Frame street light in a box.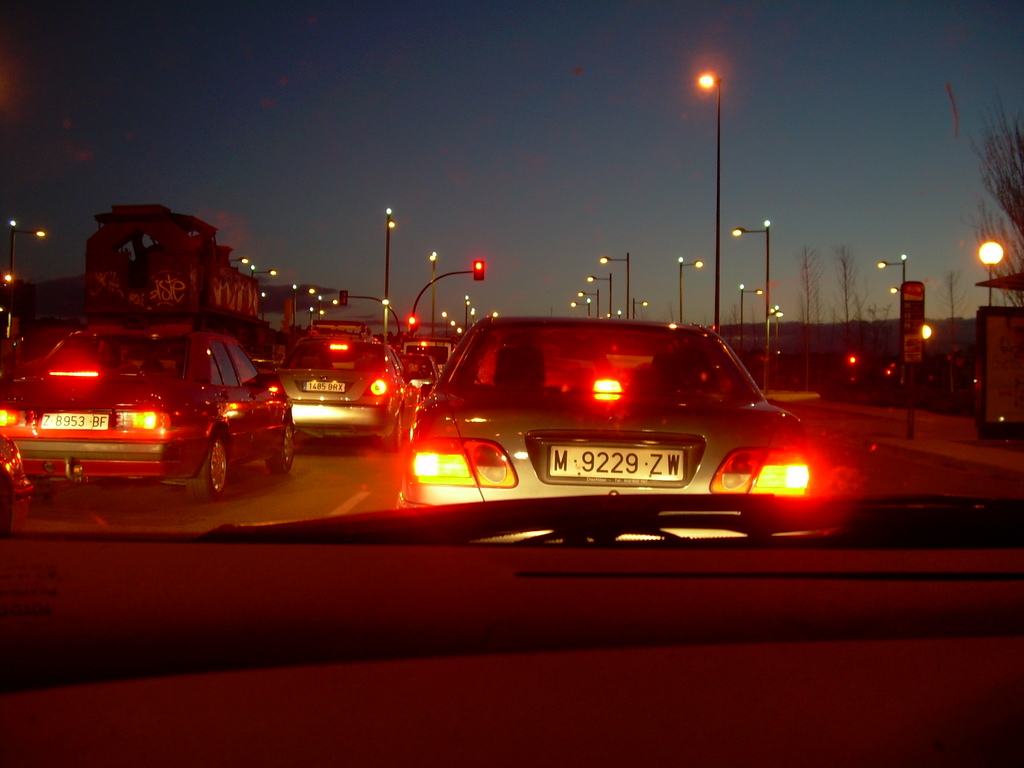
bbox=(874, 253, 911, 288).
